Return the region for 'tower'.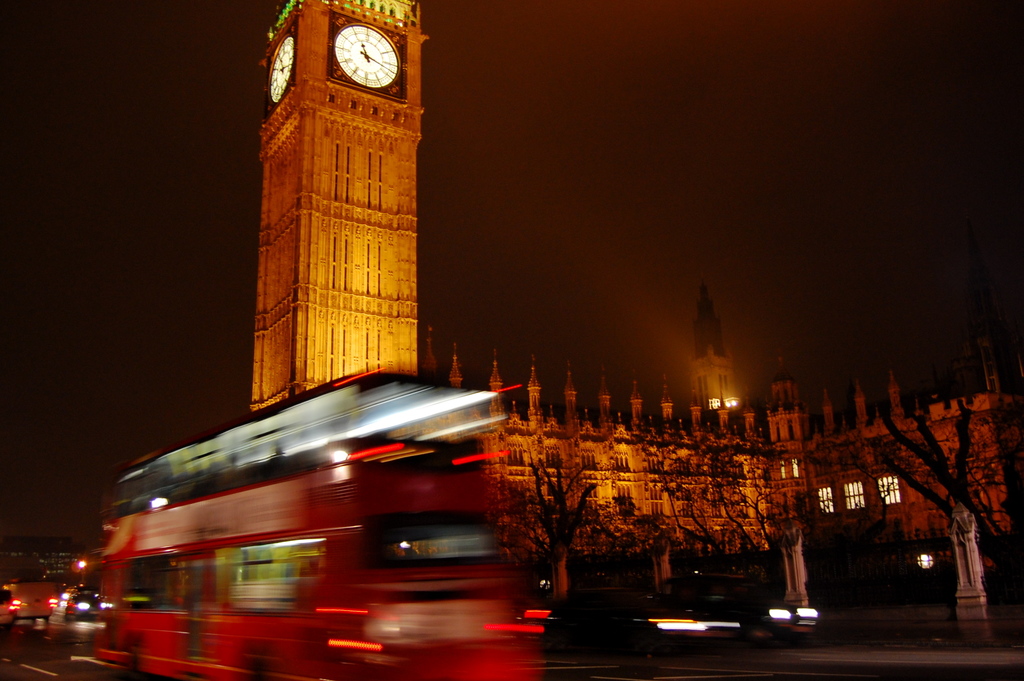
x1=696, y1=285, x2=740, y2=409.
